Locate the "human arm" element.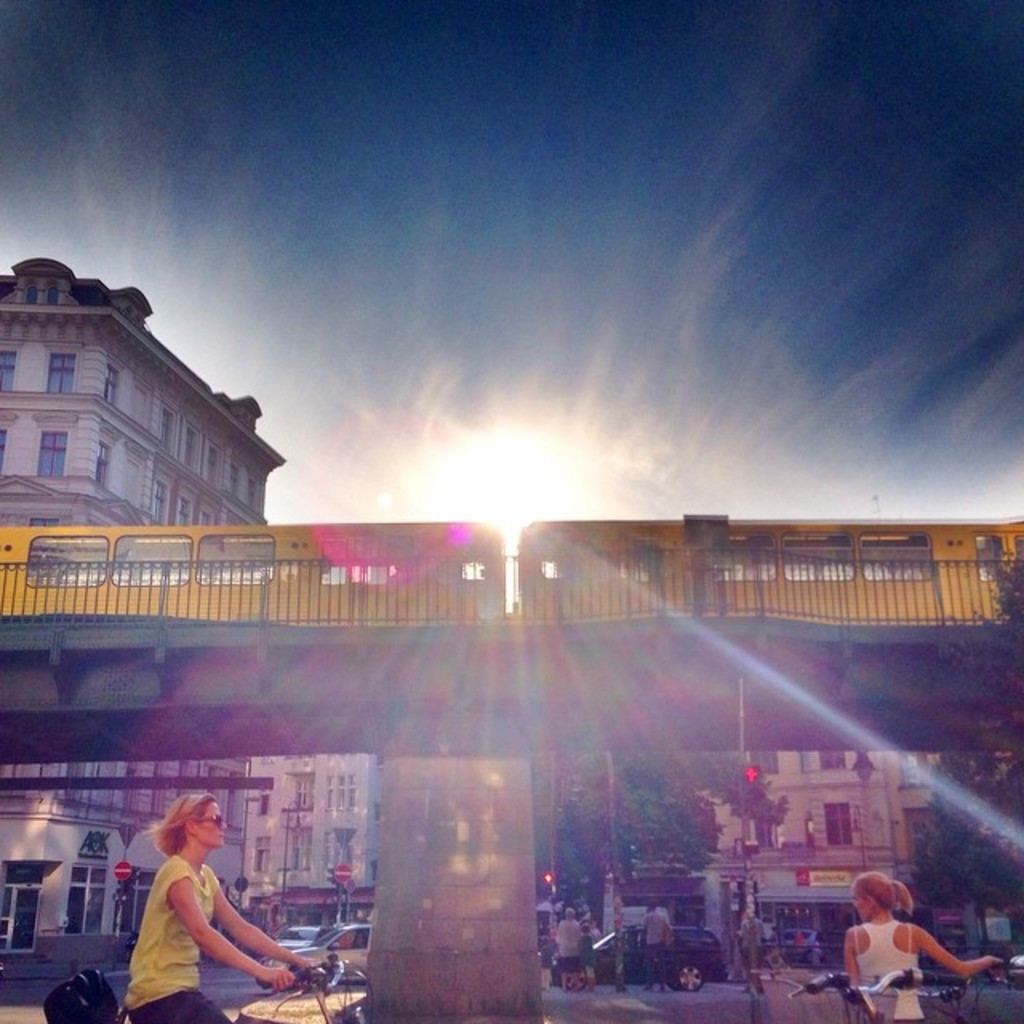
Element bbox: bbox=[208, 878, 315, 971].
